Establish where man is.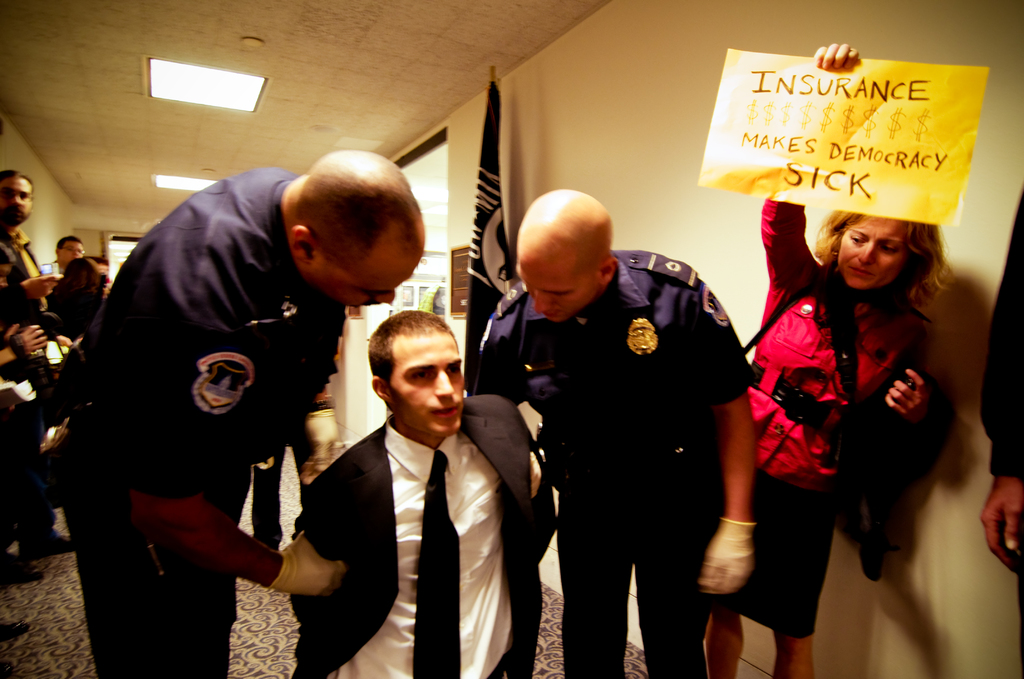
Established at [x1=465, y1=184, x2=754, y2=678].
